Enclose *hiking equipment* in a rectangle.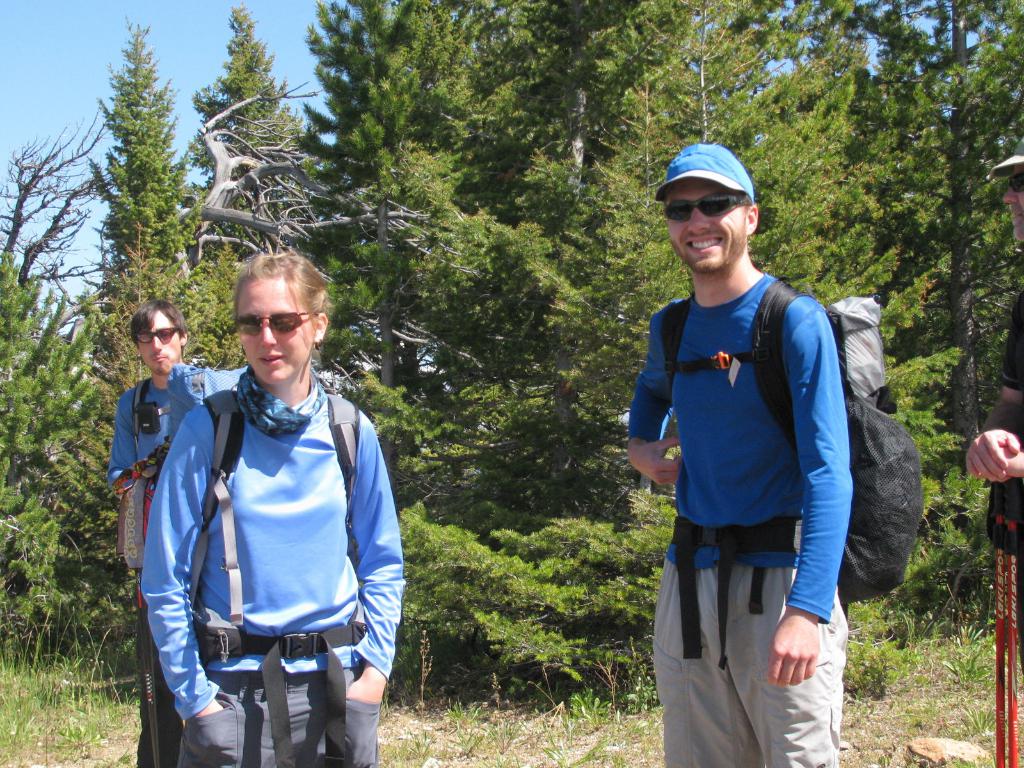
left=106, top=358, right=361, bottom=767.
